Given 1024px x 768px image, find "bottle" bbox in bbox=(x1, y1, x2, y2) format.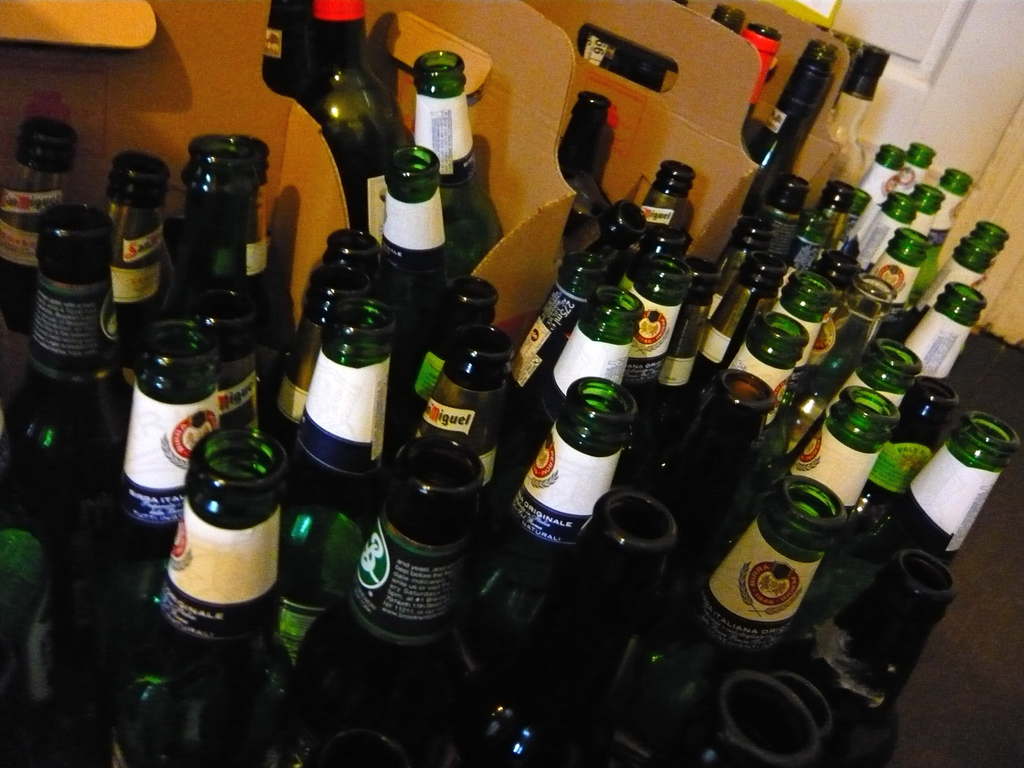
bbox=(922, 156, 975, 244).
